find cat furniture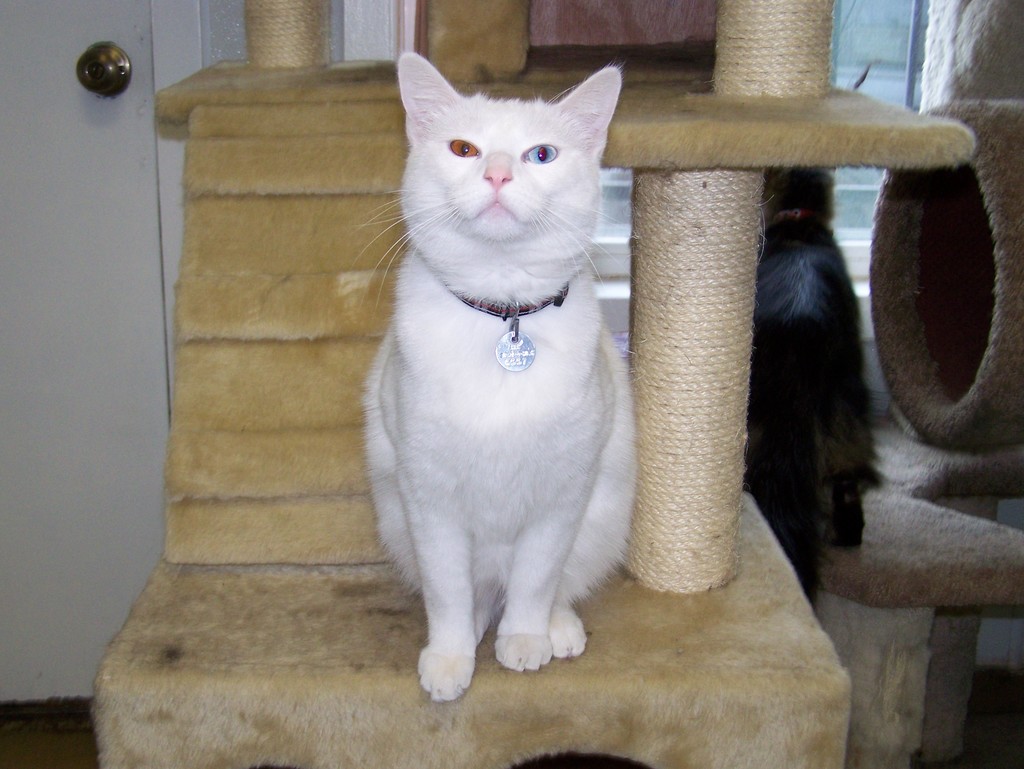
bbox(95, 0, 968, 768)
